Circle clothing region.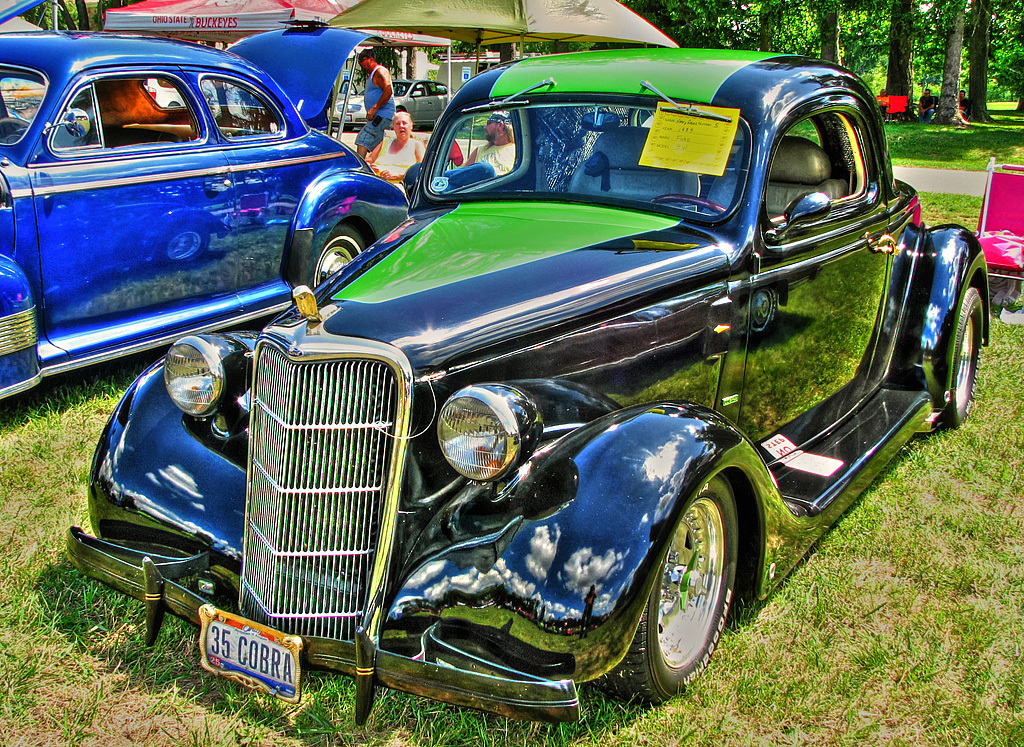
Region: detection(874, 92, 888, 120).
